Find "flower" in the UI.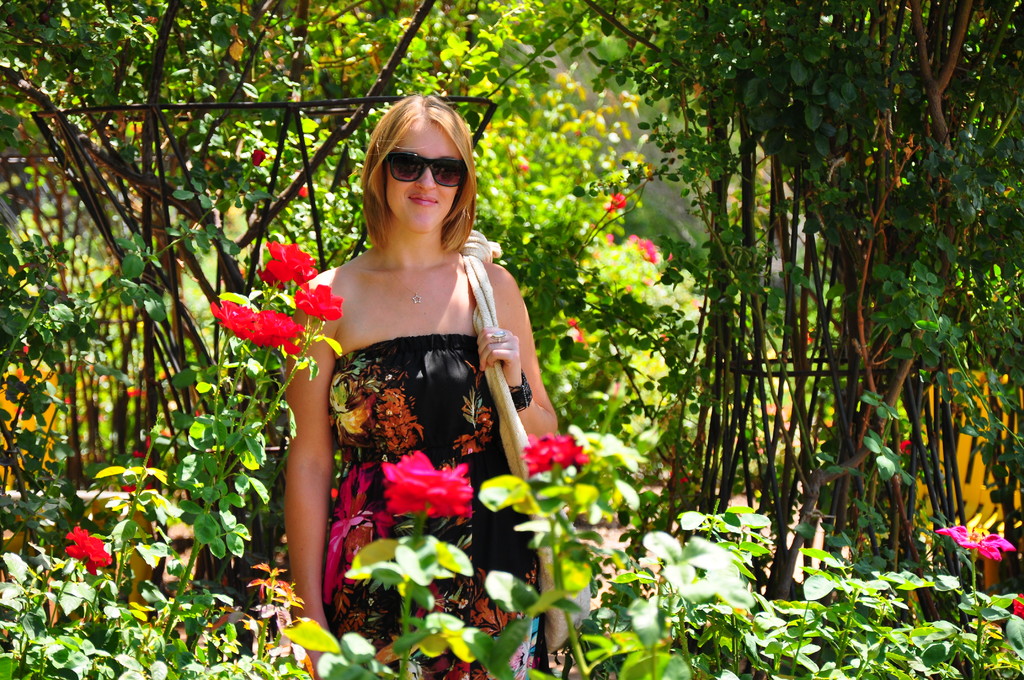
UI element at box(1012, 592, 1023, 619).
